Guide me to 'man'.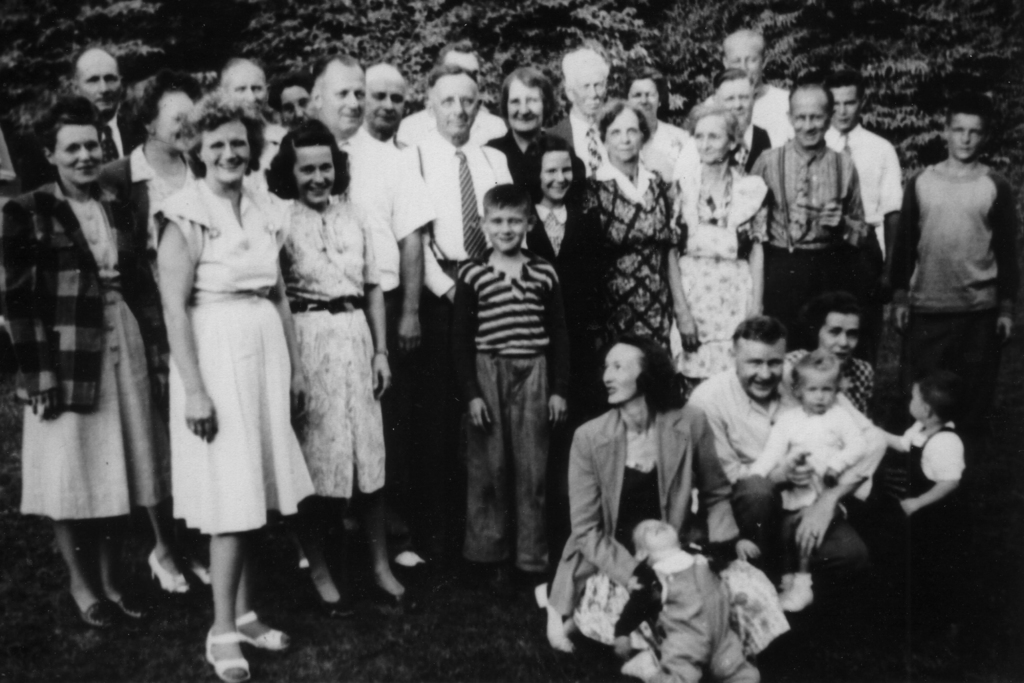
Guidance: <bbox>541, 43, 629, 191</bbox>.
